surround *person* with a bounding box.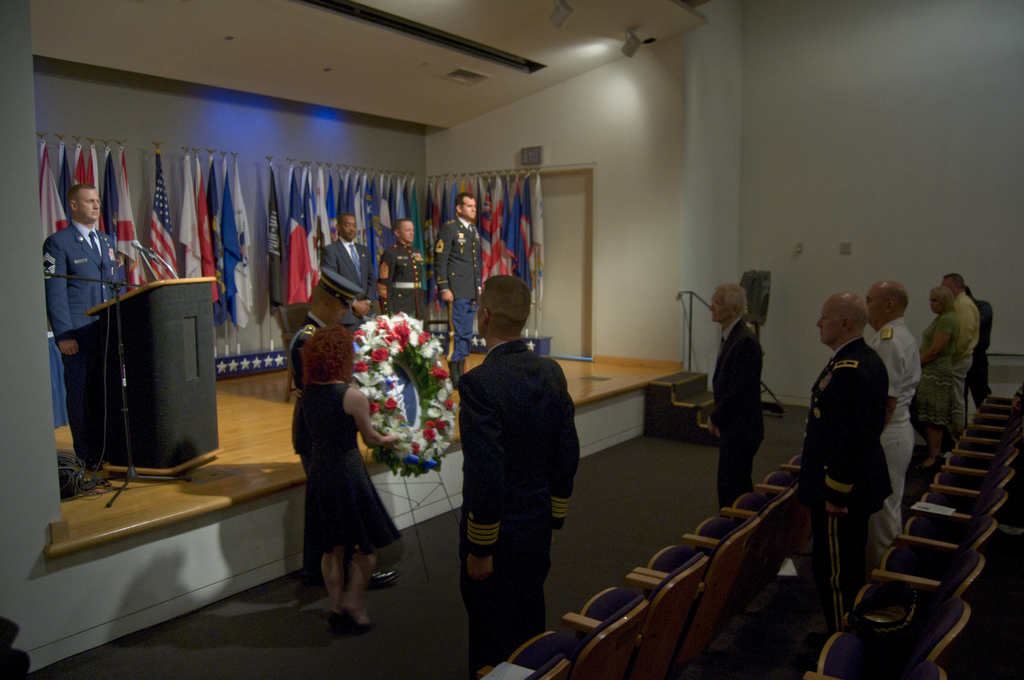
left=39, top=184, right=127, bottom=469.
